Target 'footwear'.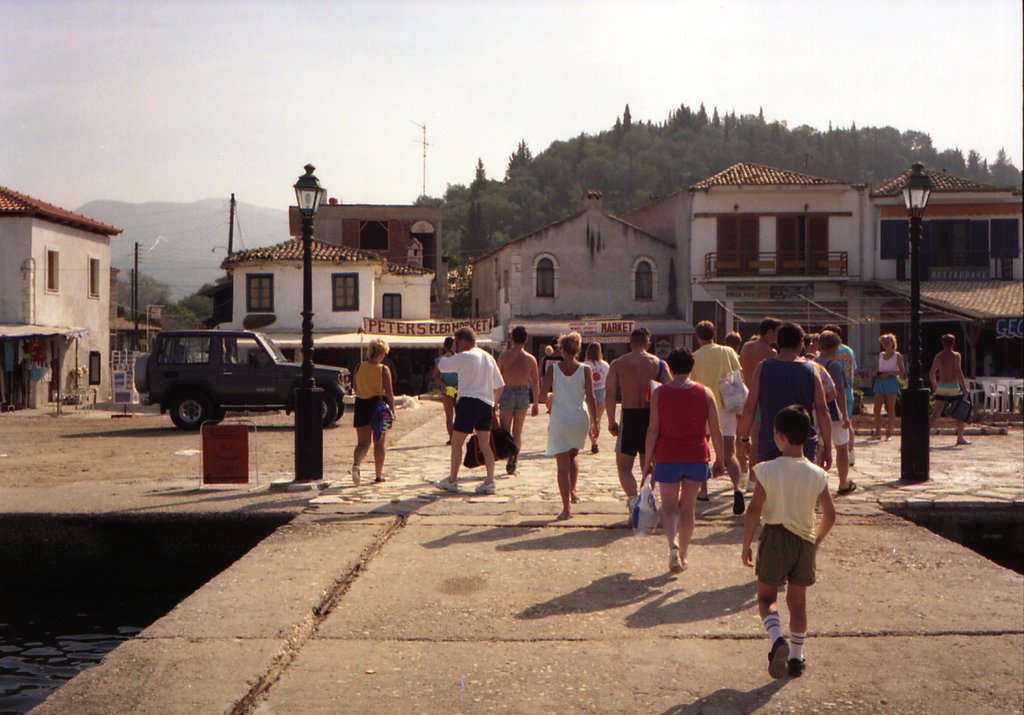
Target region: 374, 474, 387, 483.
